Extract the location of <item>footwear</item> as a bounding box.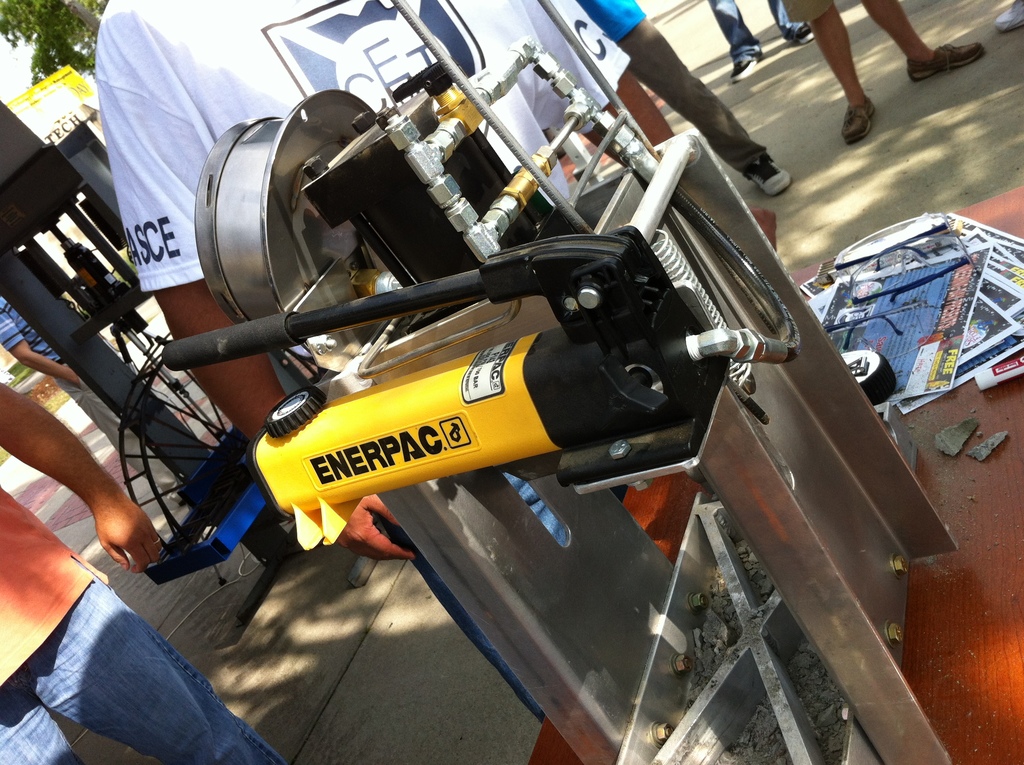
locate(728, 51, 765, 83).
